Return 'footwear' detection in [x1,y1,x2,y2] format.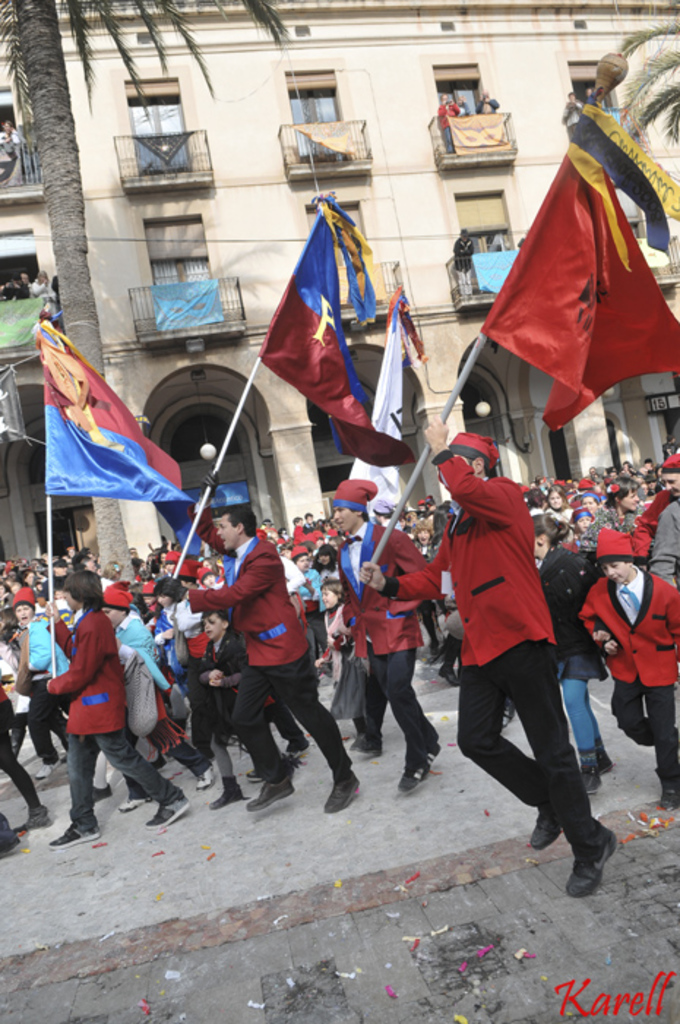
[92,790,111,807].
